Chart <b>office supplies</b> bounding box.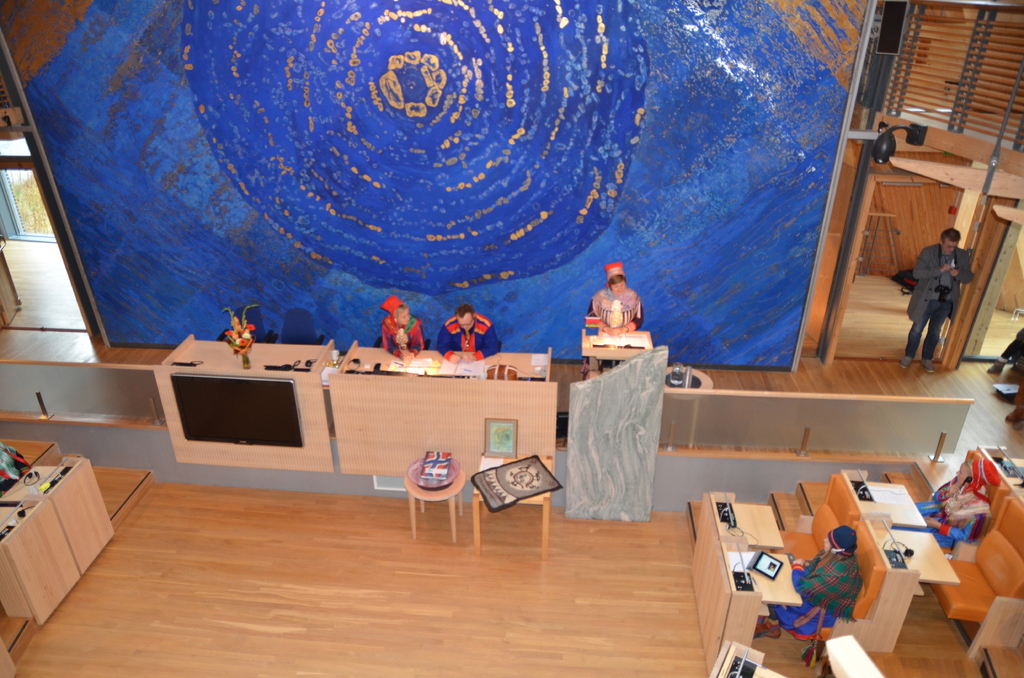
Charted: bbox(664, 368, 710, 396).
